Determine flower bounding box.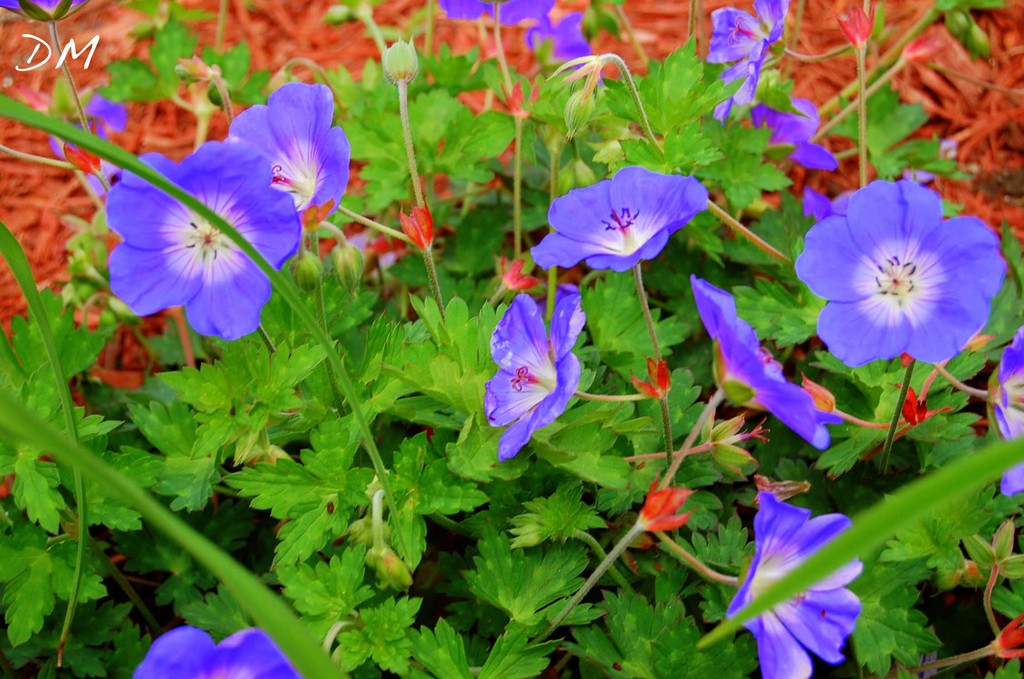
Determined: 102,140,301,345.
